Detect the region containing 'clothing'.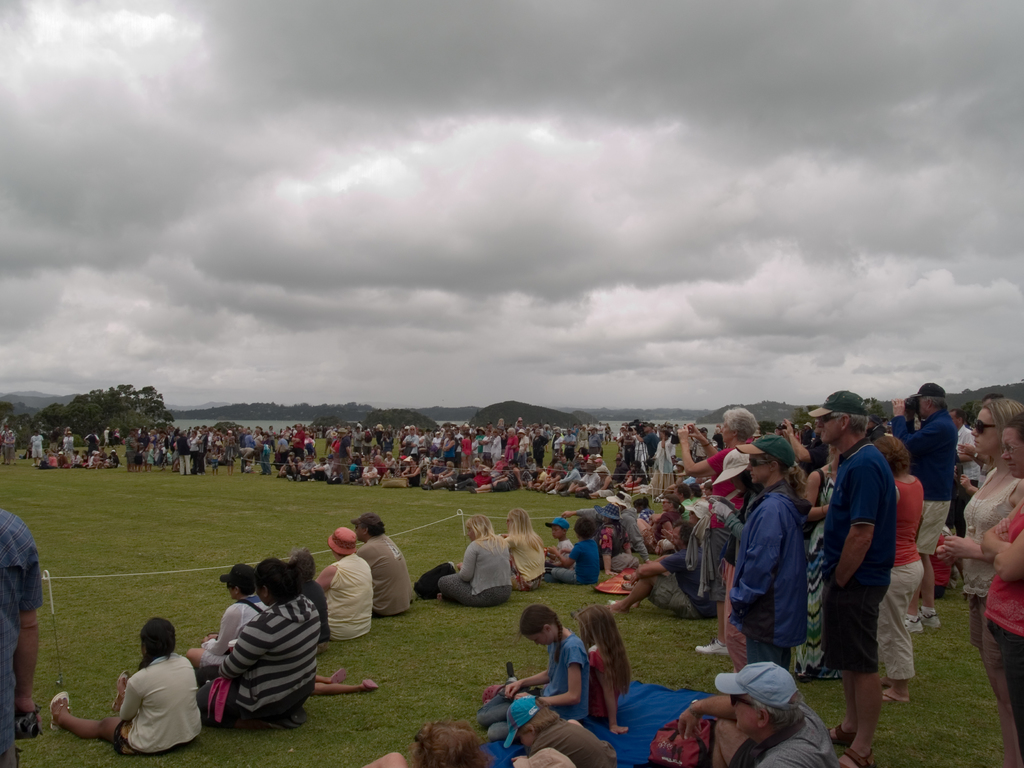
x1=372 y1=528 x2=411 y2=604.
